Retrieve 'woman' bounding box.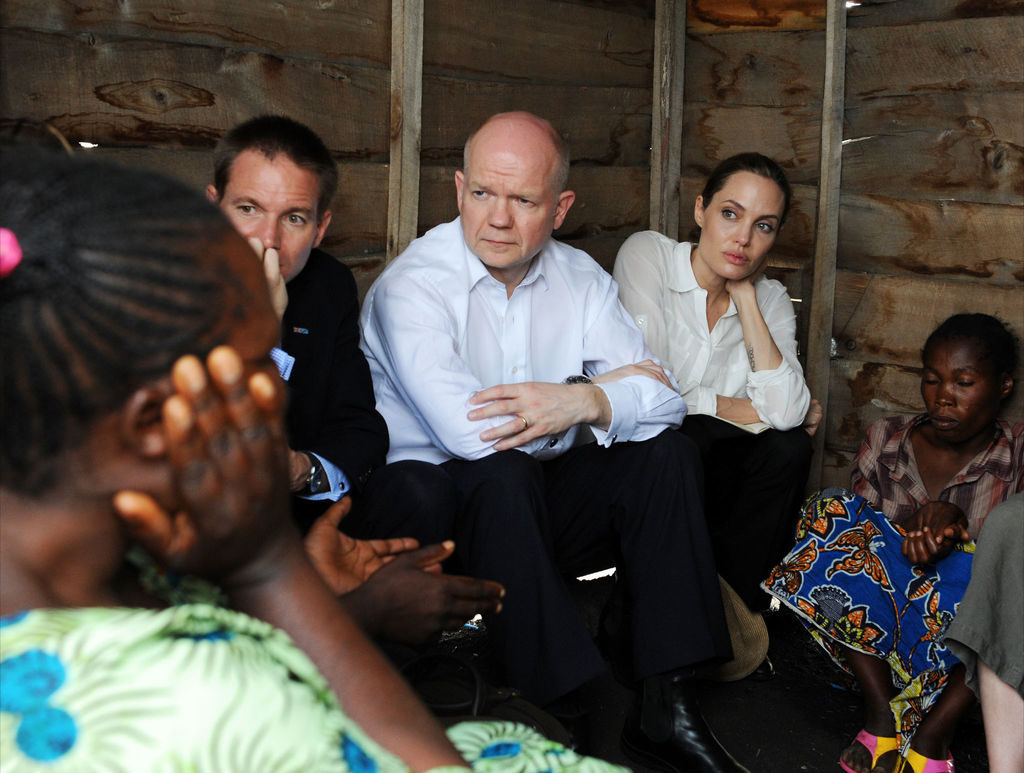
Bounding box: box=[595, 157, 820, 672].
